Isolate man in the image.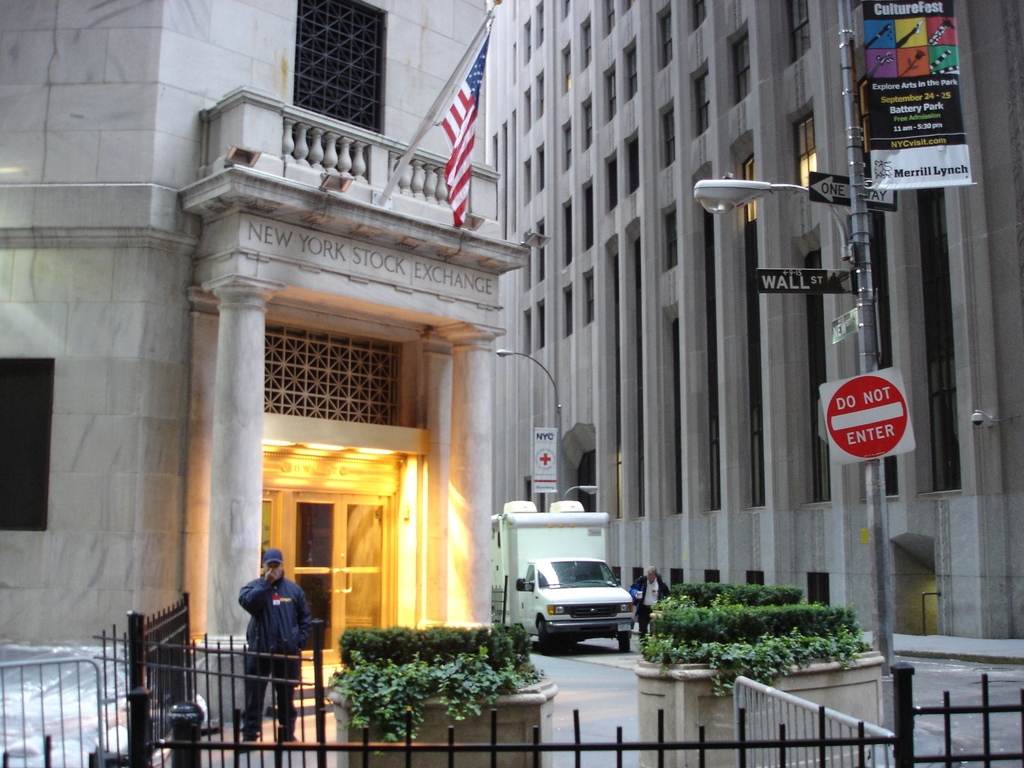
Isolated region: pyautogui.locateOnScreen(630, 569, 670, 659).
